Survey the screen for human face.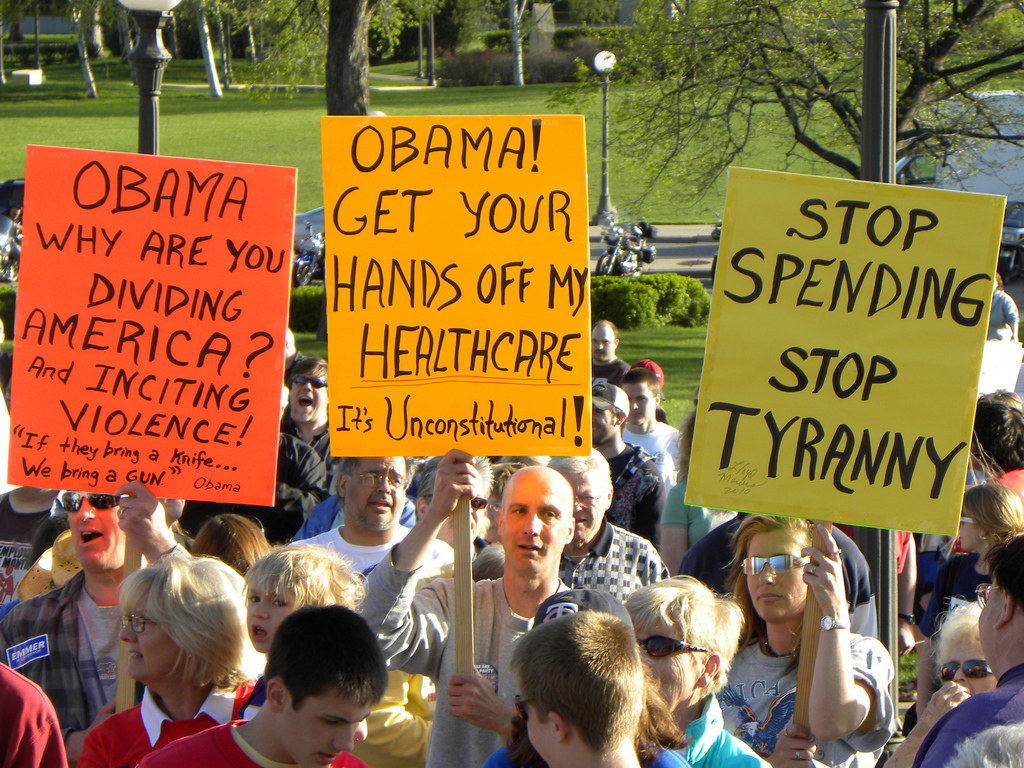
Survey found: x1=744 y1=531 x2=808 y2=623.
